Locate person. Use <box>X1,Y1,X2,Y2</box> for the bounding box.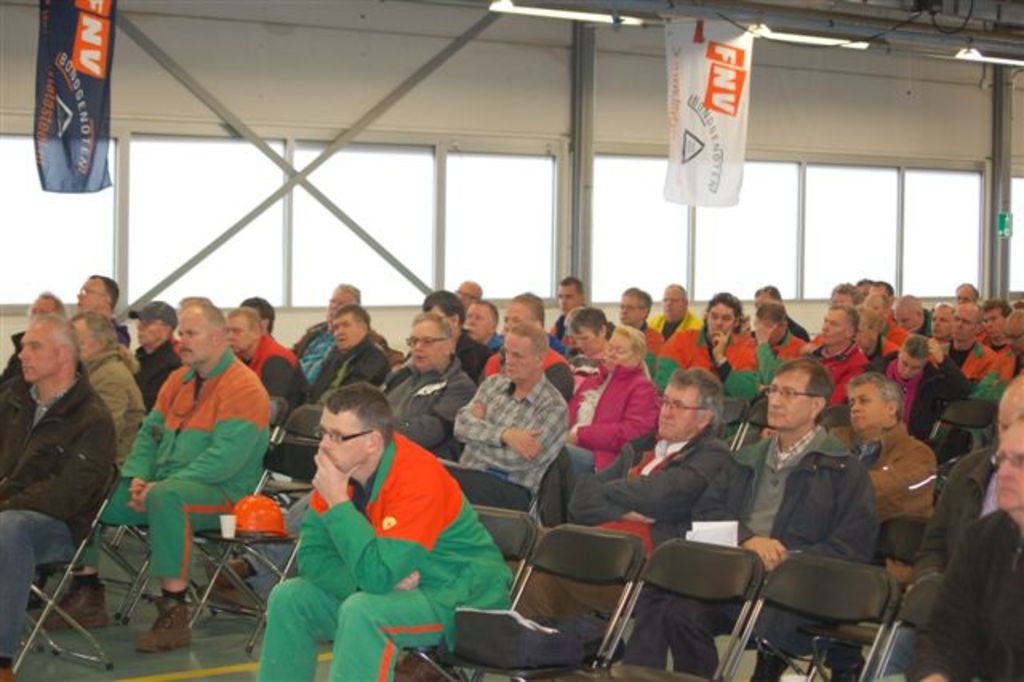
<box>421,291,464,333</box>.
